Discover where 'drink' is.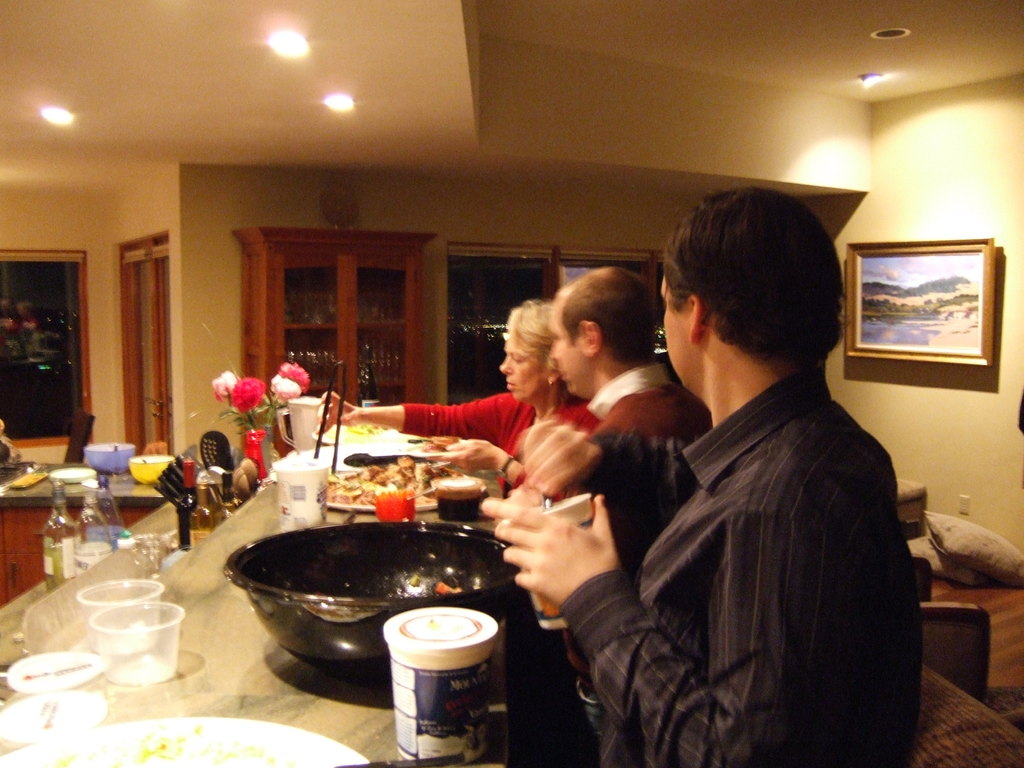
Discovered at bbox=[42, 532, 75, 595].
